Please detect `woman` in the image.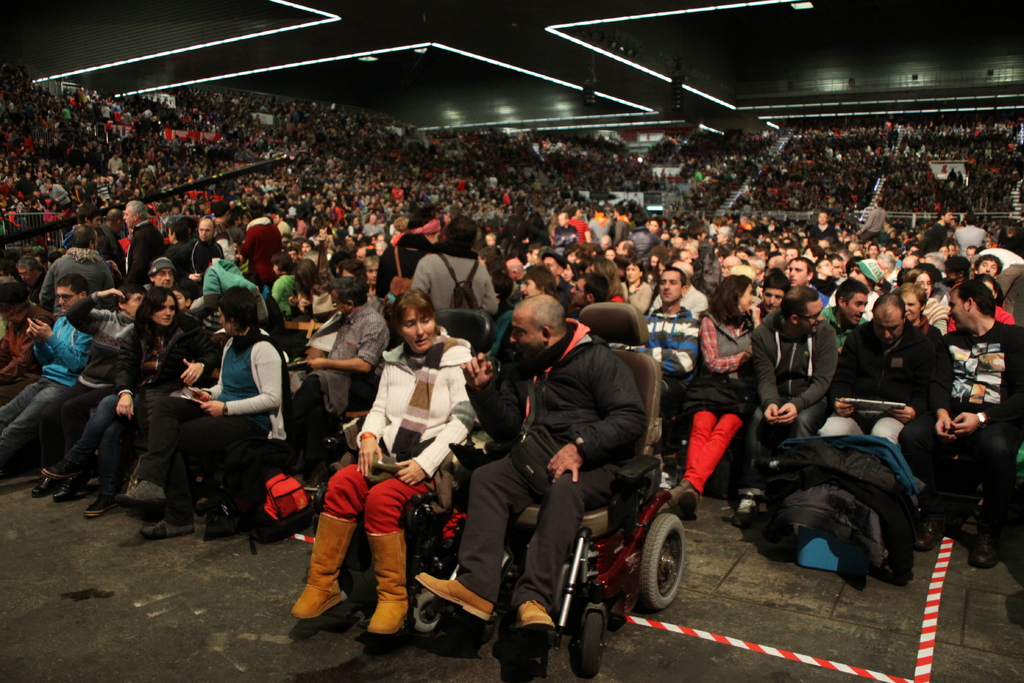
left=142, top=281, right=284, bottom=539.
